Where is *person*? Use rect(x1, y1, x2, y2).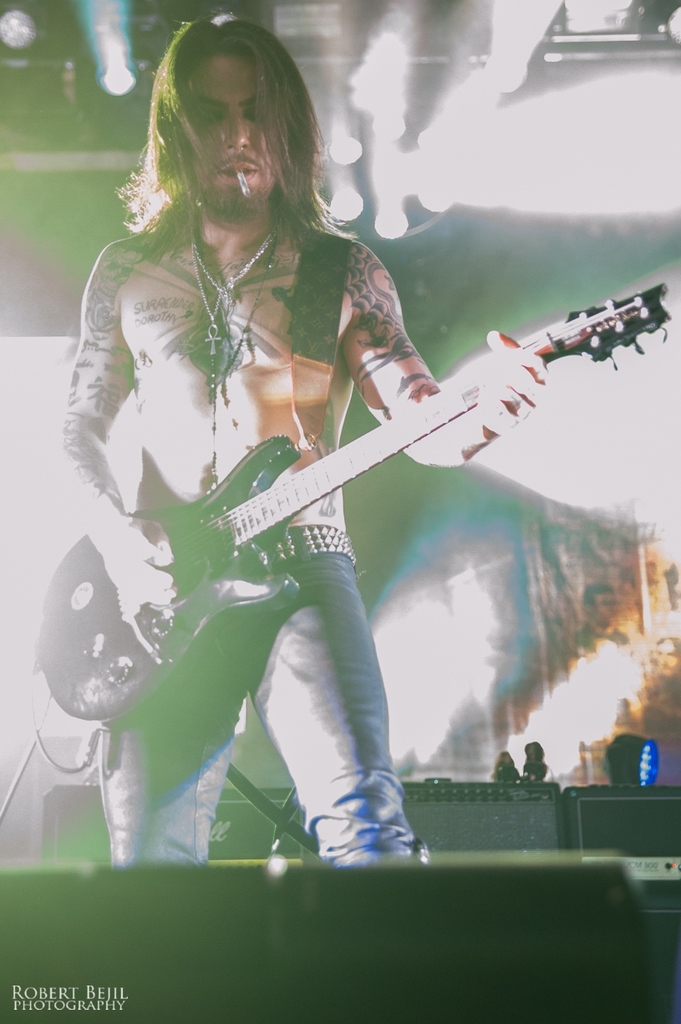
rect(516, 737, 550, 777).
